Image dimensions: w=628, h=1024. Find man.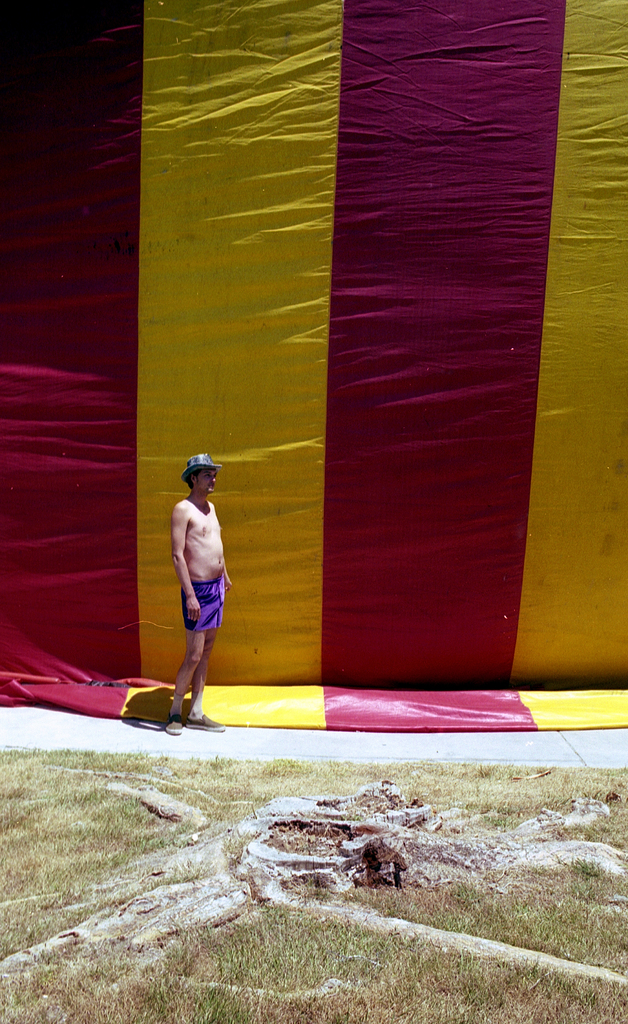
crop(163, 445, 232, 742).
